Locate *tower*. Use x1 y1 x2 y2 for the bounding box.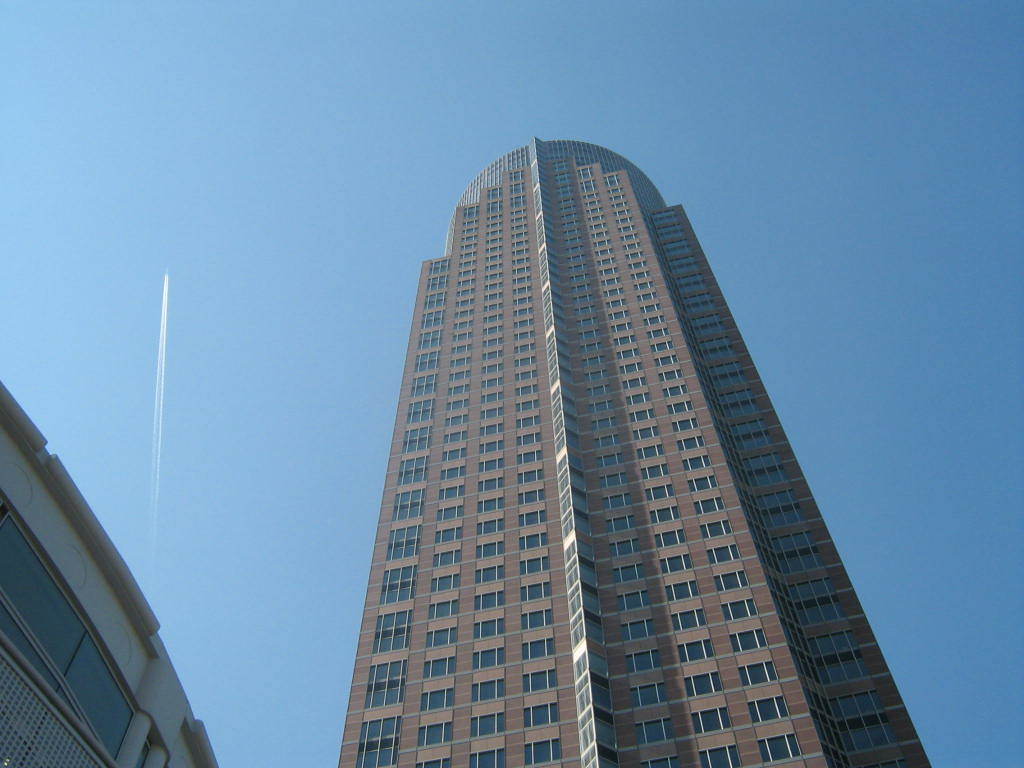
0 376 226 767.
